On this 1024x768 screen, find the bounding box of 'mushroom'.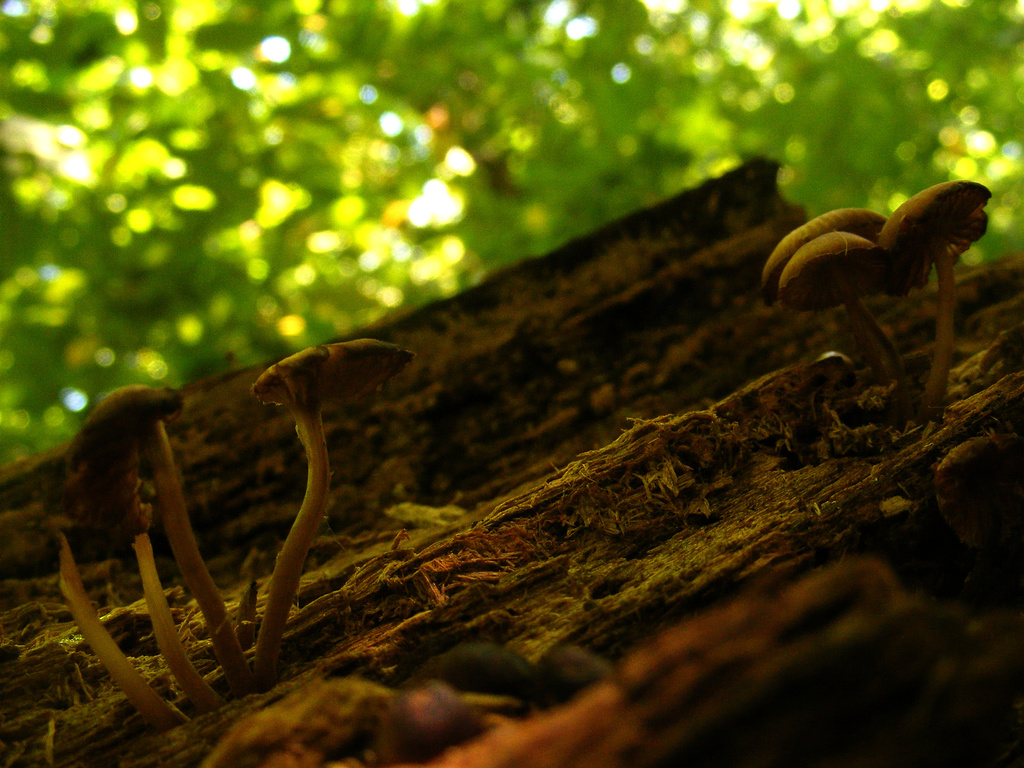
Bounding box: <box>0,445,189,728</box>.
